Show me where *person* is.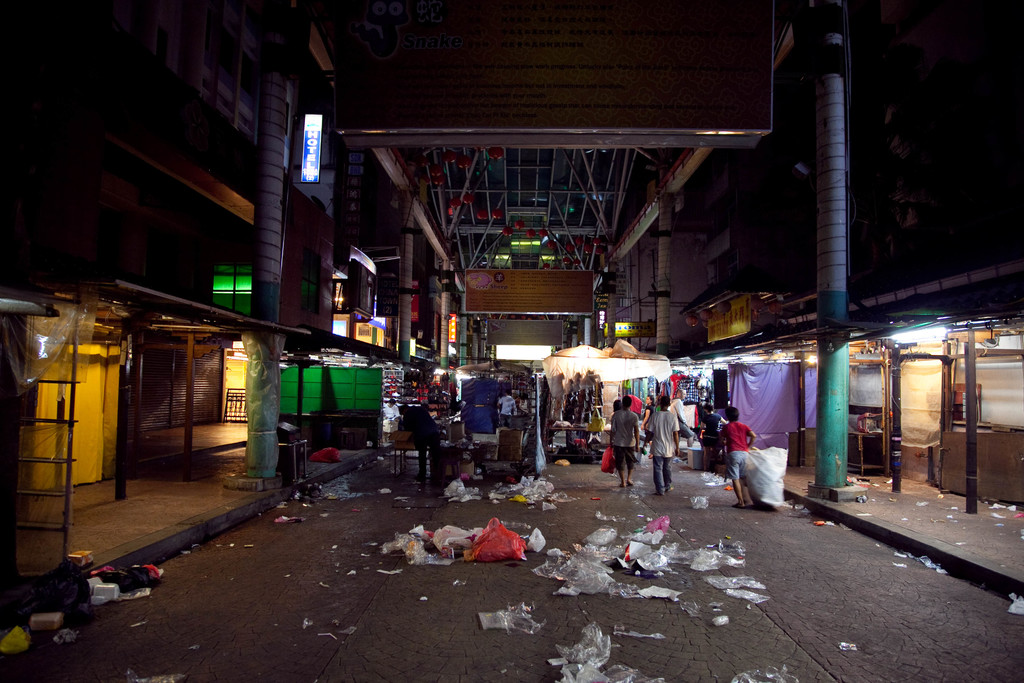
*person* is at bbox=(394, 400, 436, 487).
